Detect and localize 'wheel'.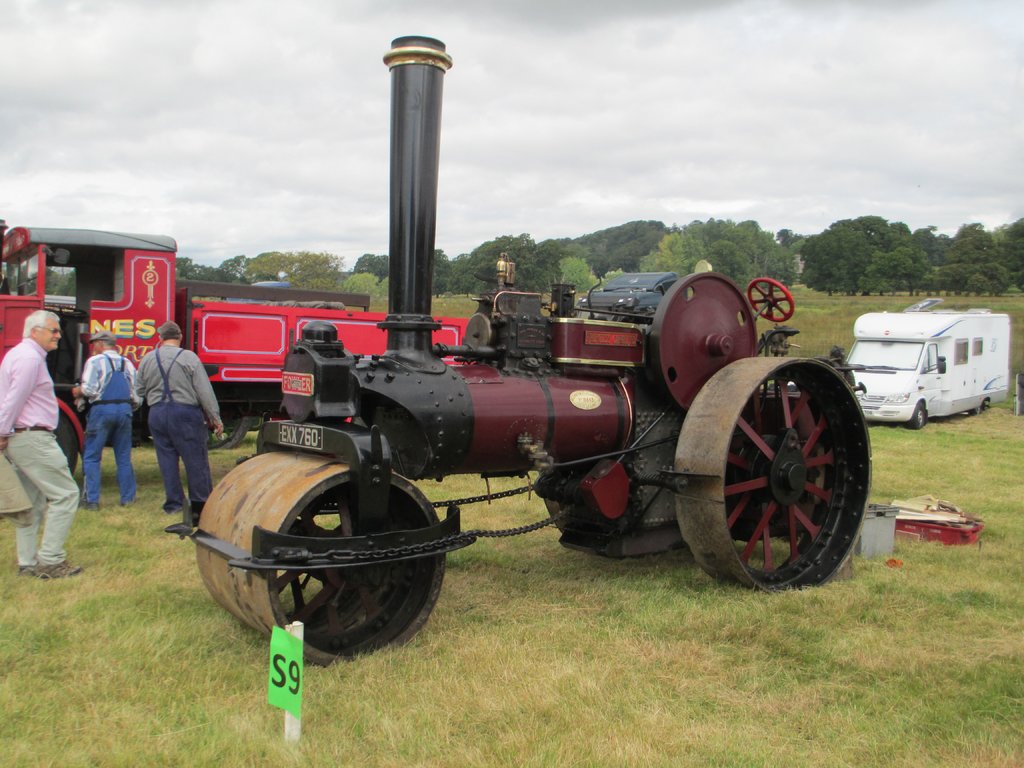
Localized at (left=748, top=276, right=796, bottom=324).
